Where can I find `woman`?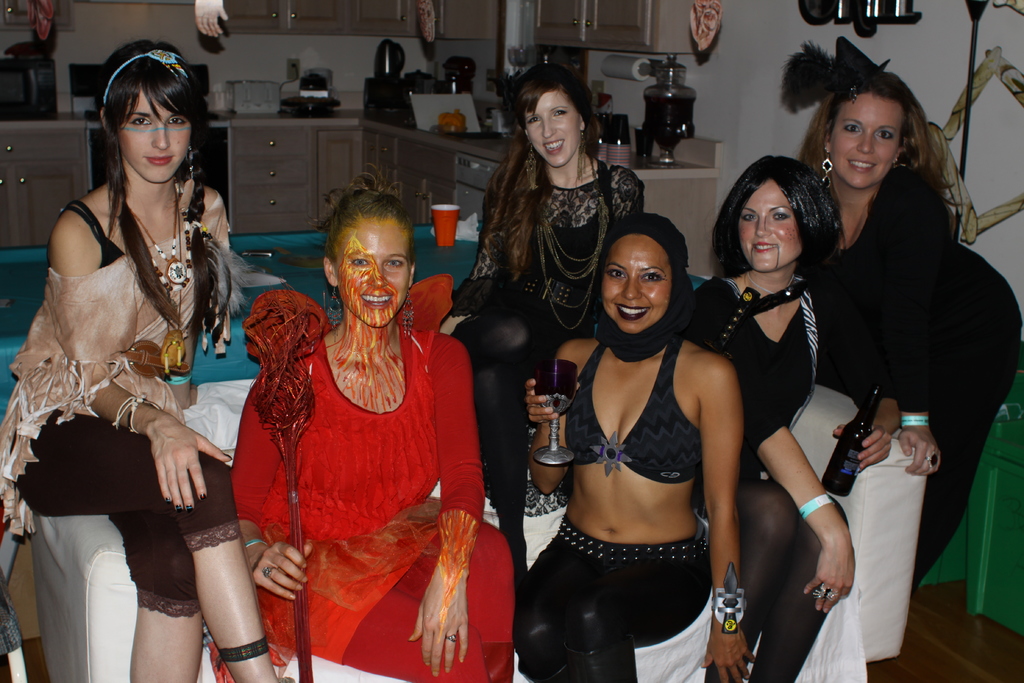
You can find it at 205,165,516,682.
